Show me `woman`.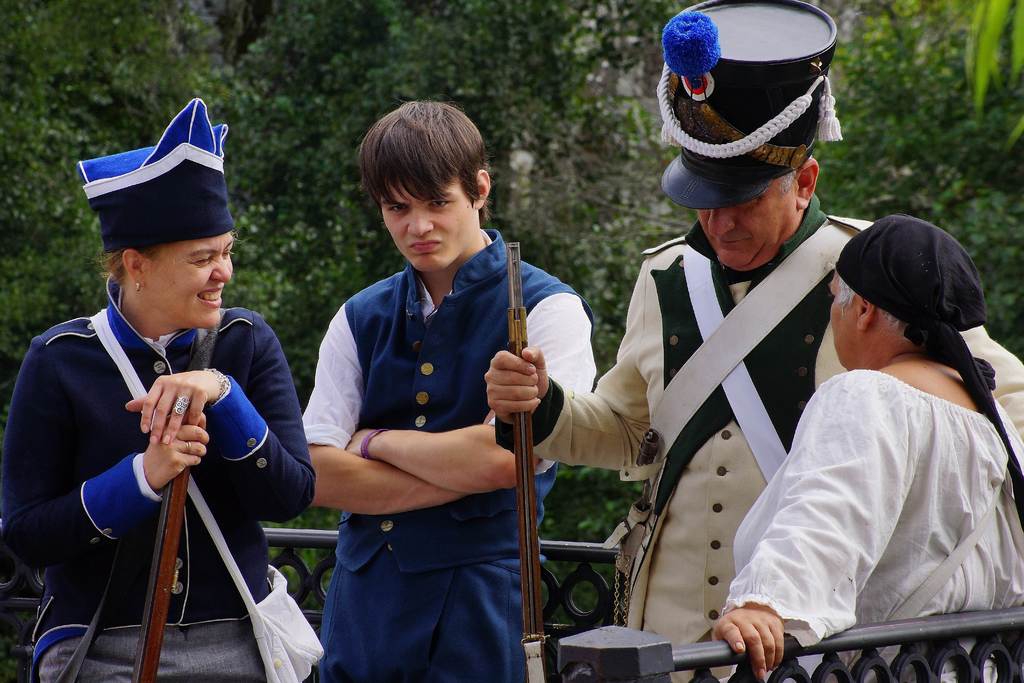
`woman` is here: bbox=(742, 208, 1022, 664).
